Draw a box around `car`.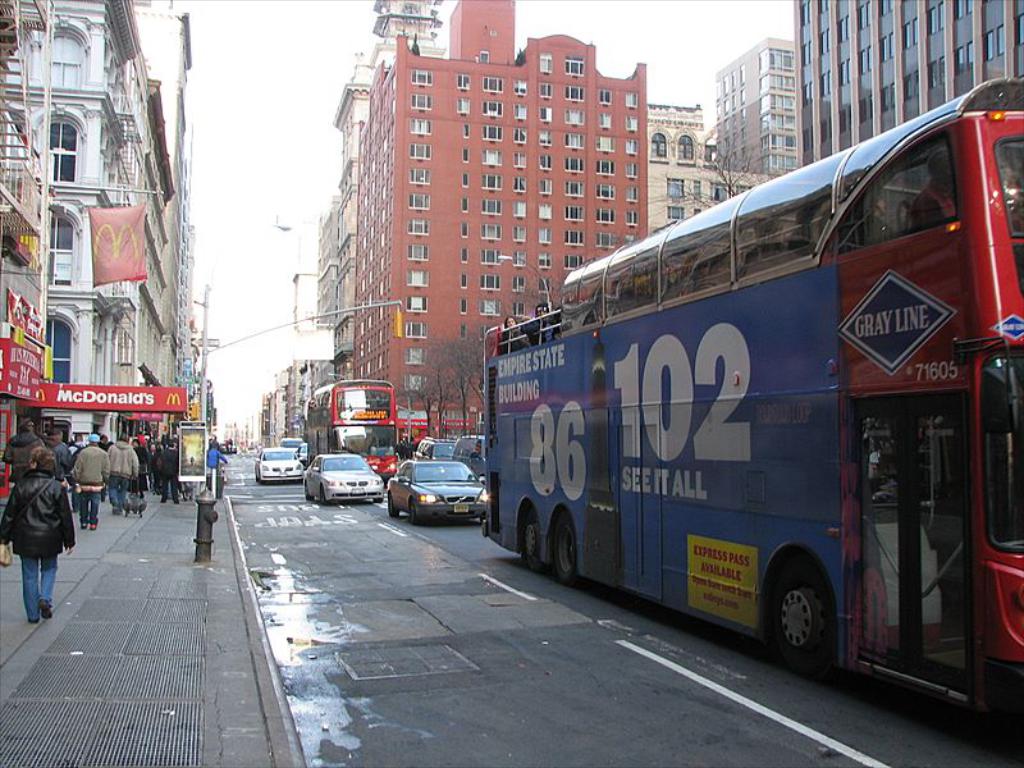
279,434,310,453.
